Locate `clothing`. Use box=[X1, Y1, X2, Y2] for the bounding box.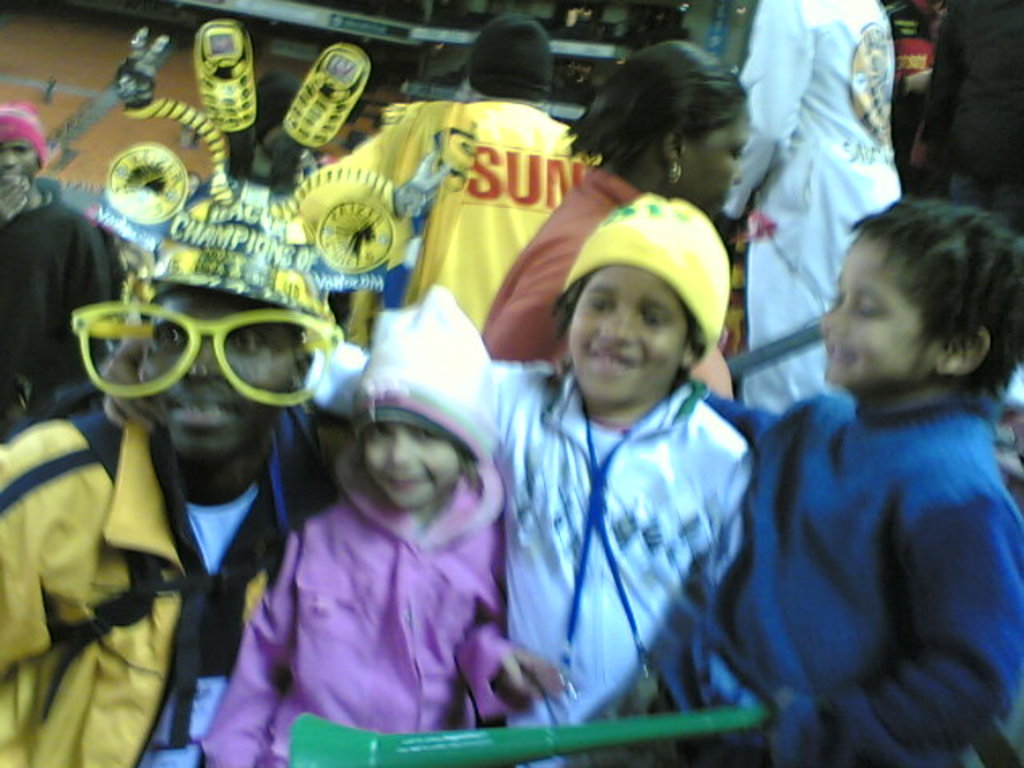
box=[477, 154, 734, 392].
